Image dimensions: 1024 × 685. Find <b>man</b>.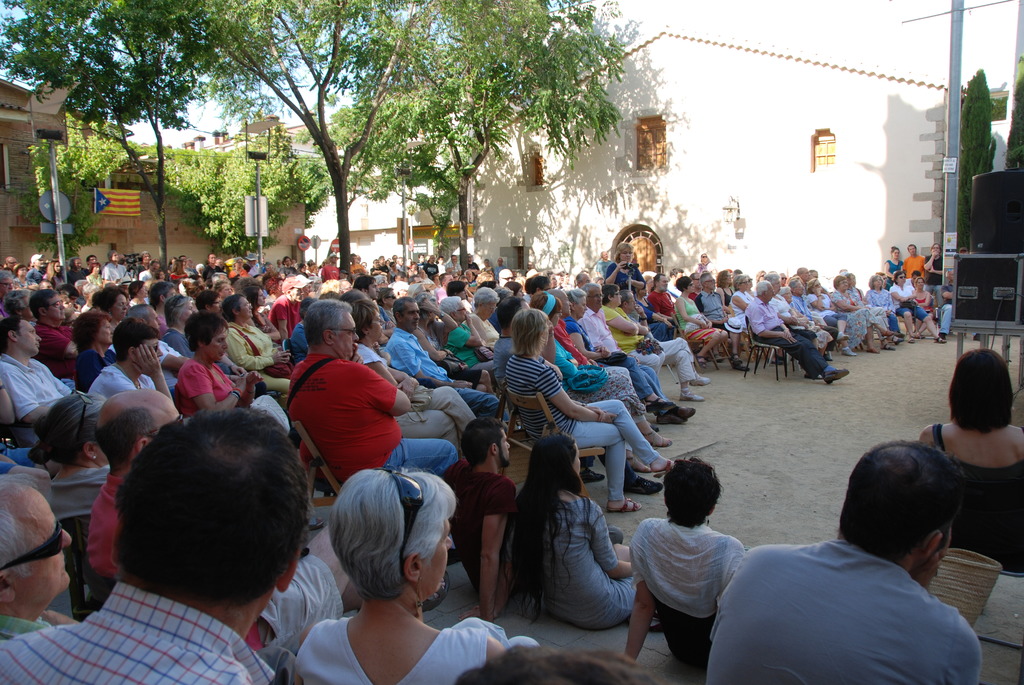
{"left": 1, "top": 256, "right": 17, "bottom": 276}.
